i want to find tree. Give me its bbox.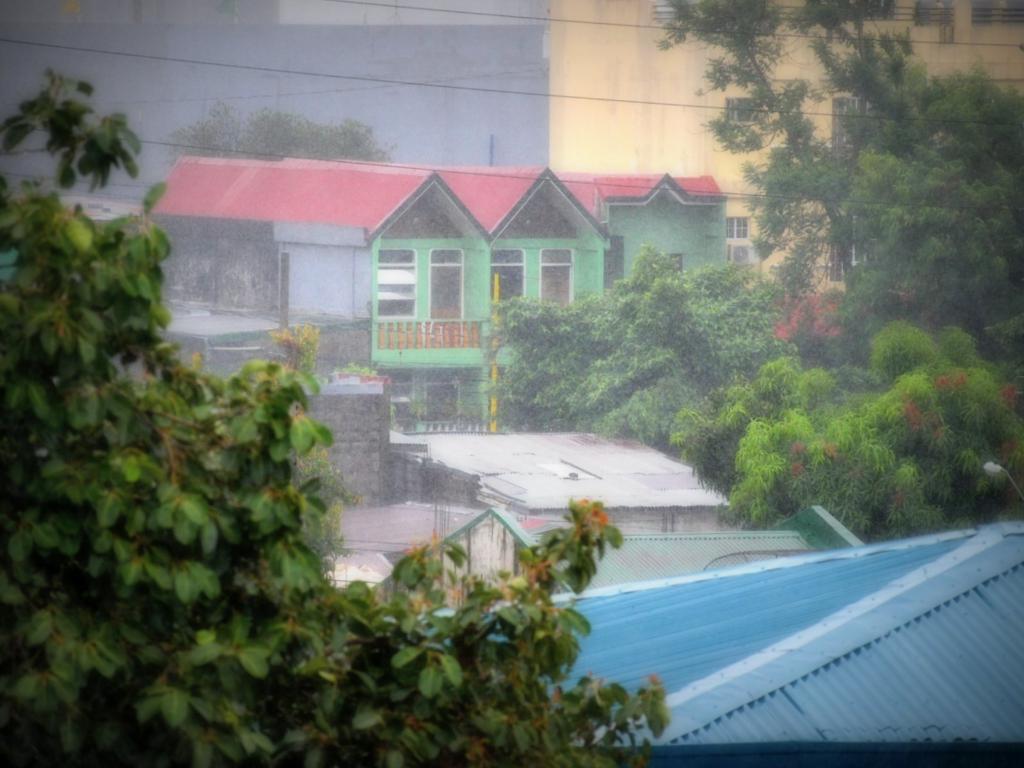
<region>761, 0, 1023, 359</region>.
